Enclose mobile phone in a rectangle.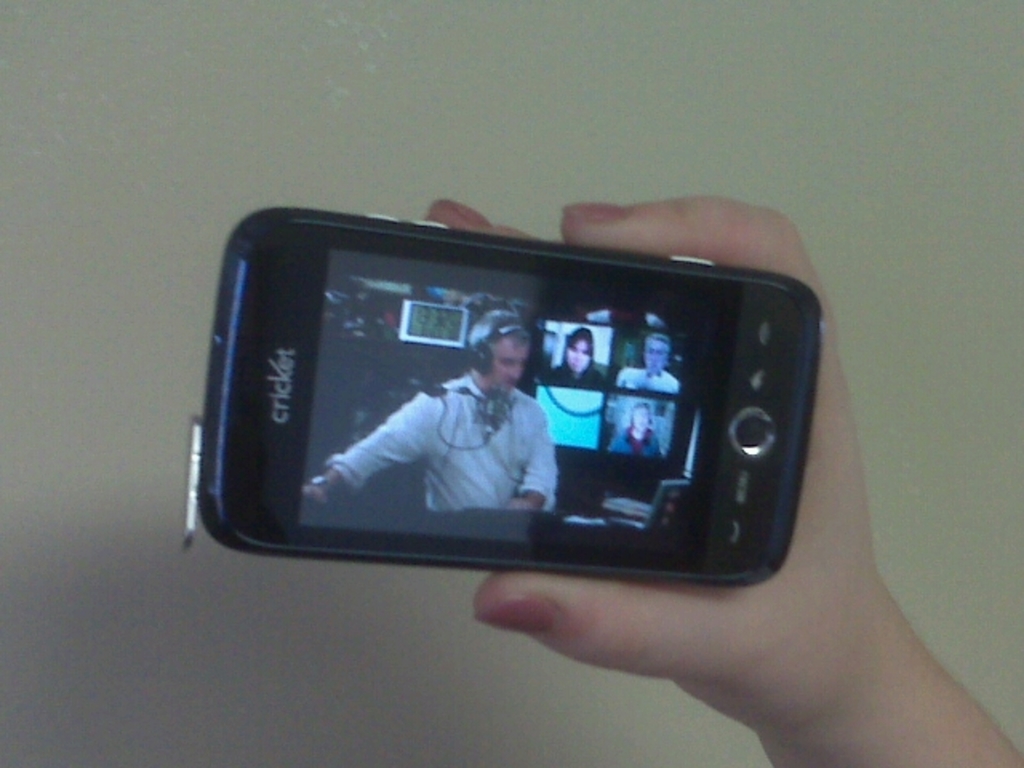
187,211,856,597.
